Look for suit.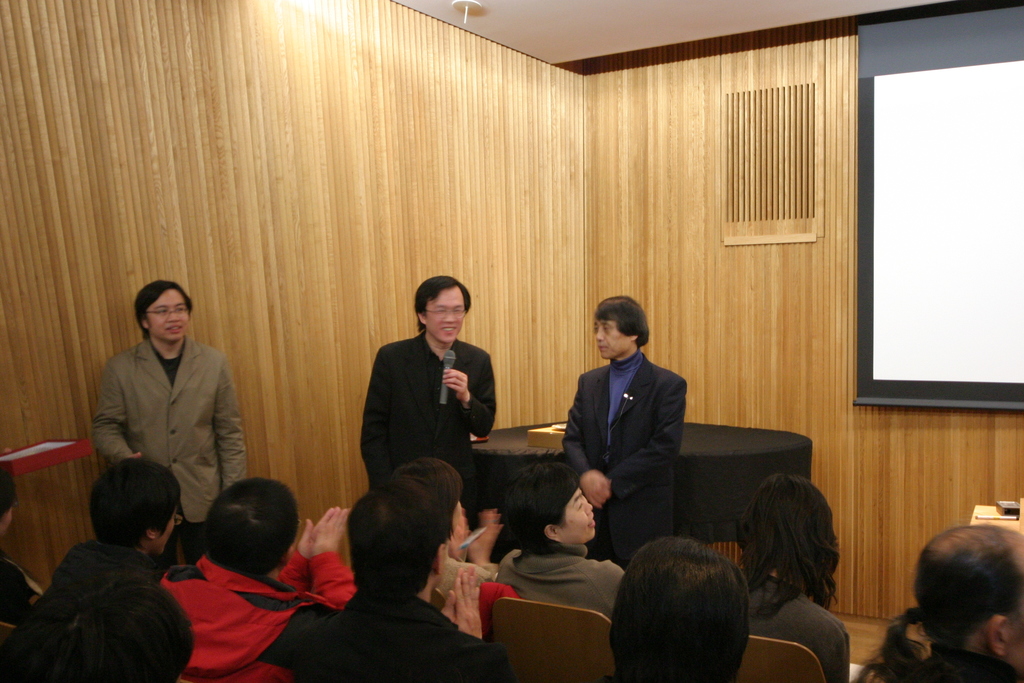
Found: (left=564, top=304, right=701, bottom=554).
